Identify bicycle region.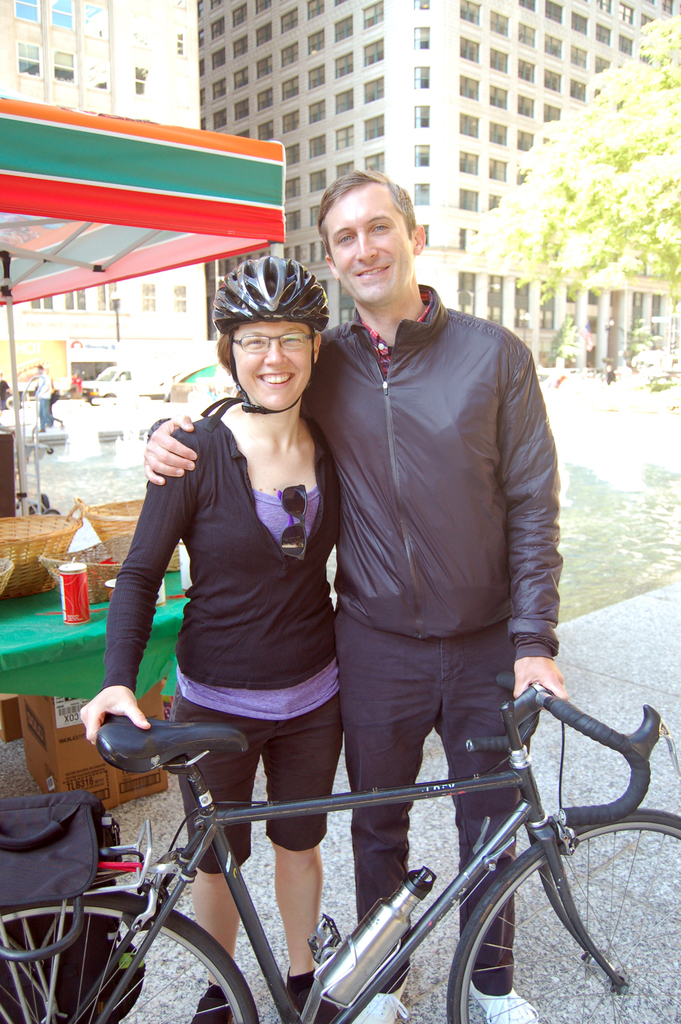
Region: region(0, 710, 680, 1023).
